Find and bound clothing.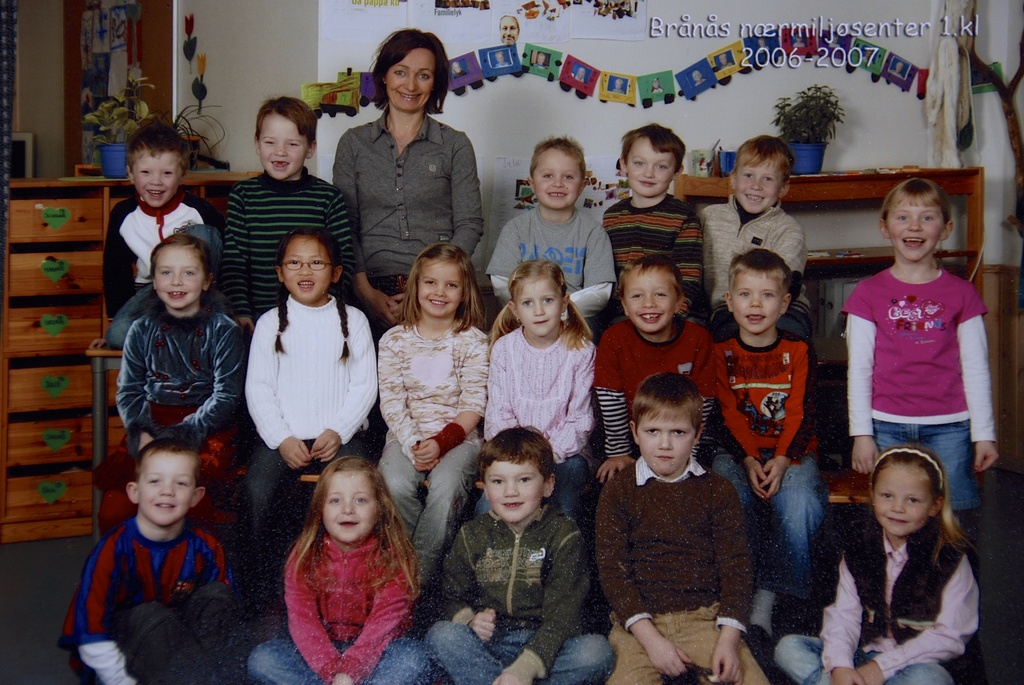
Bound: {"x1": 840, "y1": 273, "x2": 1004, "y2": 518}.
